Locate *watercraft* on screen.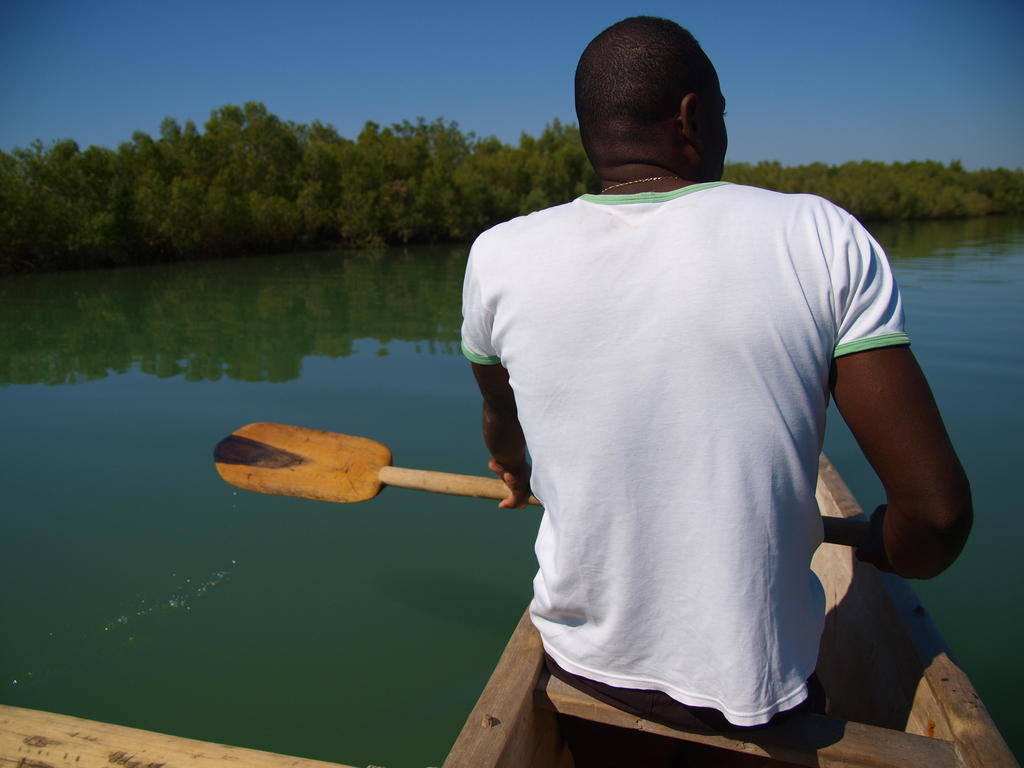
On screen at select_region(442, 454, 1020, 767).
